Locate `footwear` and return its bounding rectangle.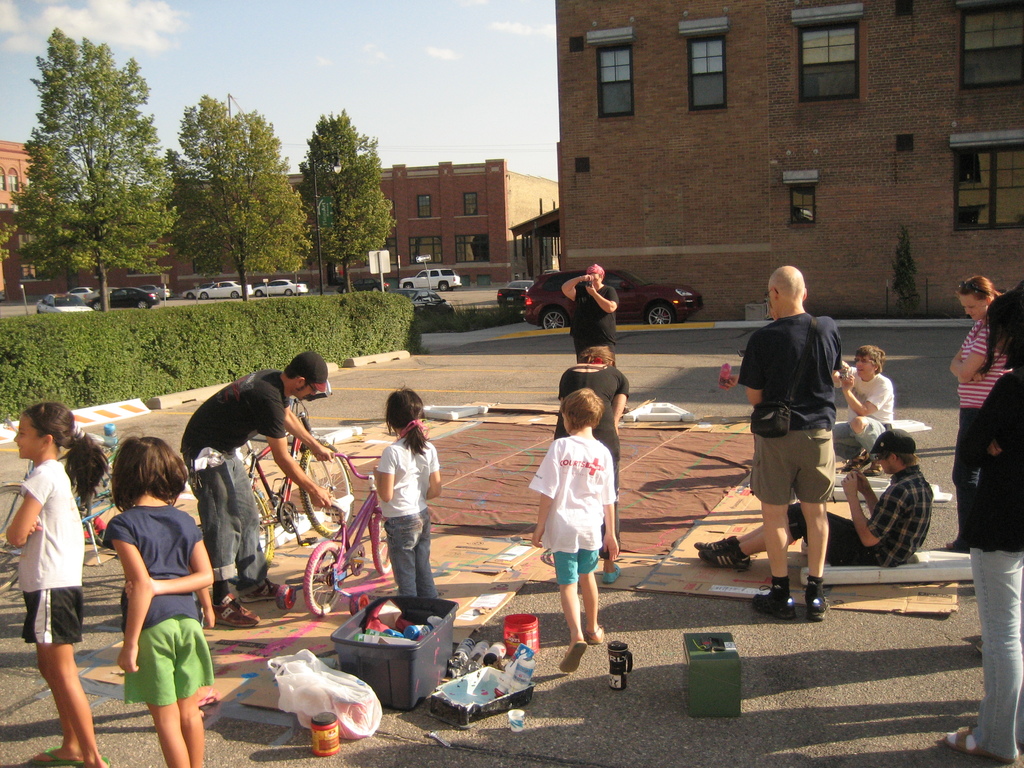
pyautogui.locateOnScreen(941, 722, 1012, 764).
